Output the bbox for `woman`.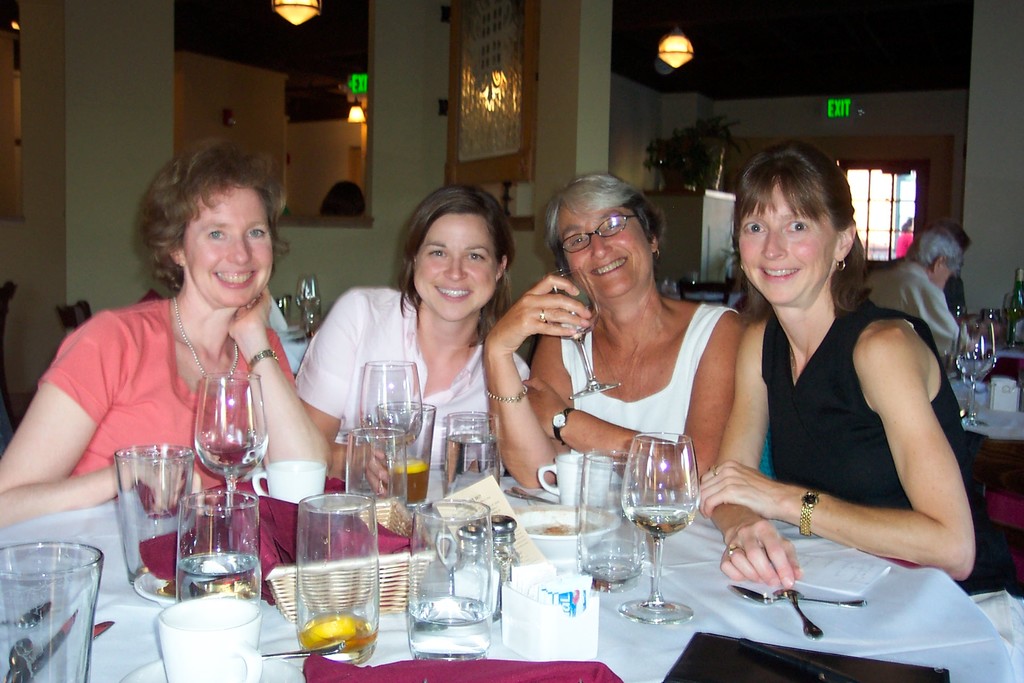
left=0, top=131, right=333, bottom=534.
